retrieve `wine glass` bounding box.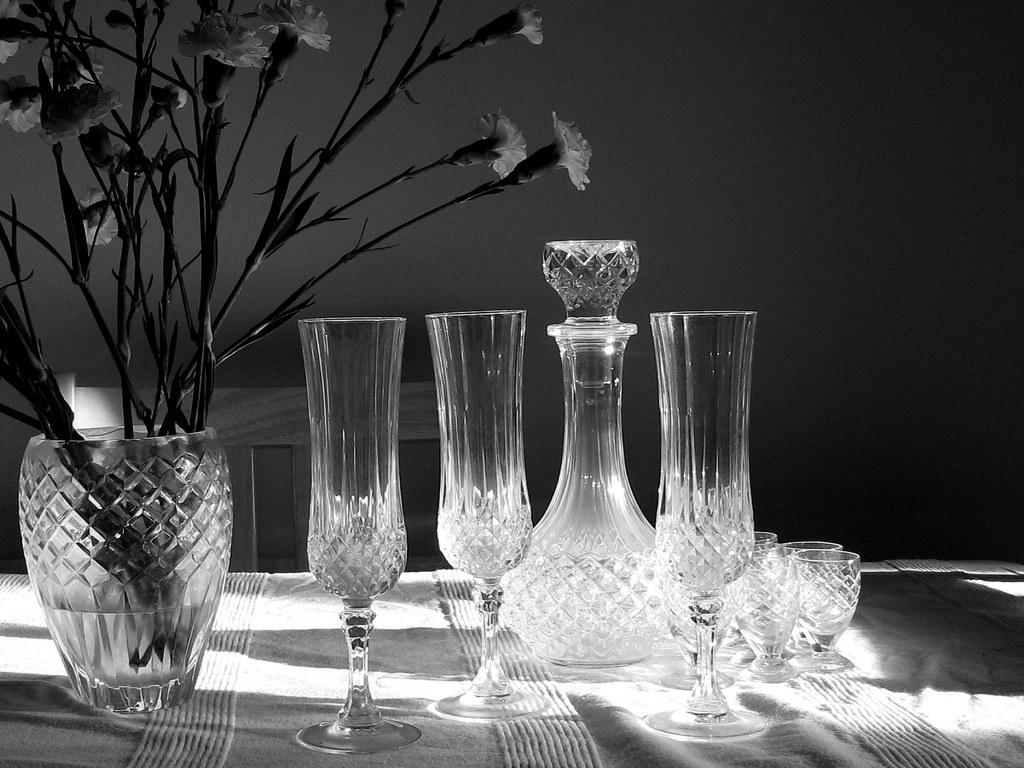
Bounding box: locate(787, 545, 839, 654).
